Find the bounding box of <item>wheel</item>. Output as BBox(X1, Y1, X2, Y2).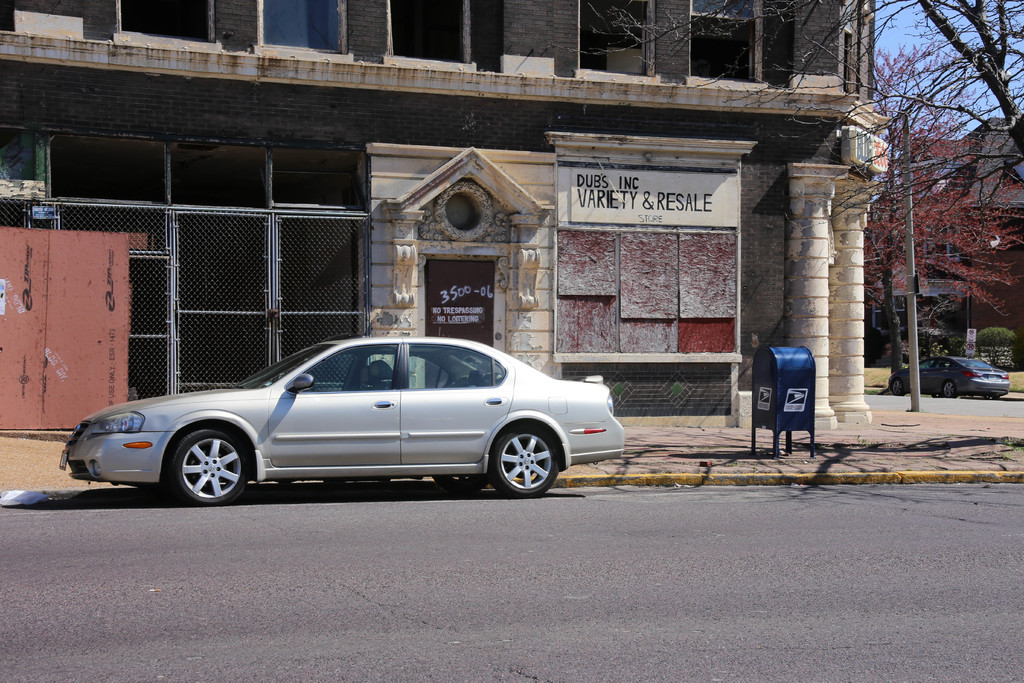
BBox(891, 379, 905, 396).
